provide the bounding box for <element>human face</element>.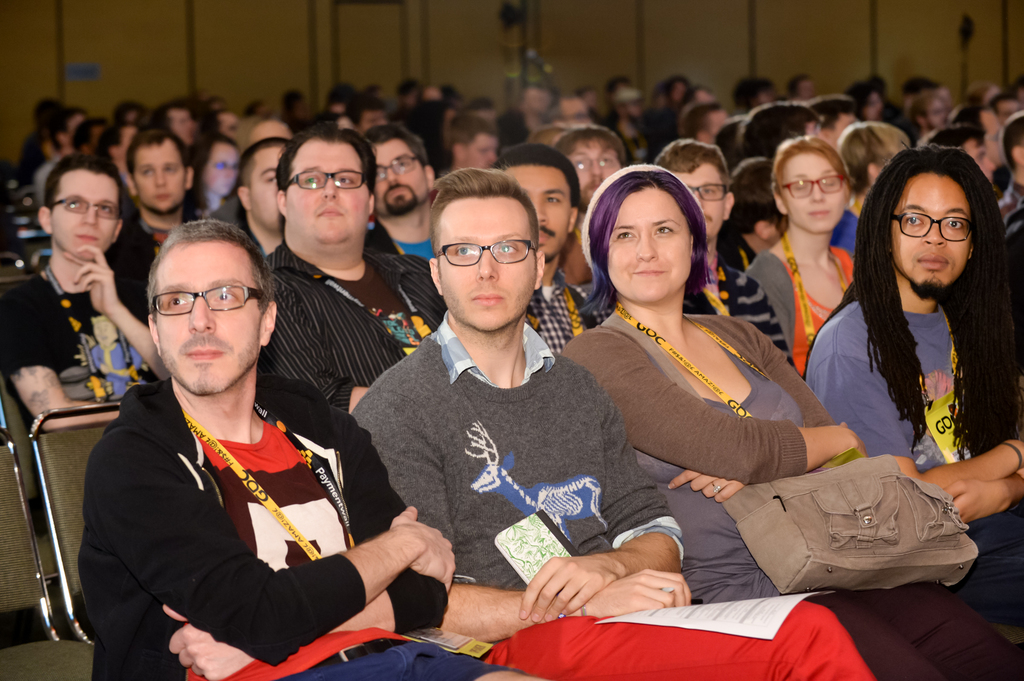
l=287, t=148, r=371, b=258.
